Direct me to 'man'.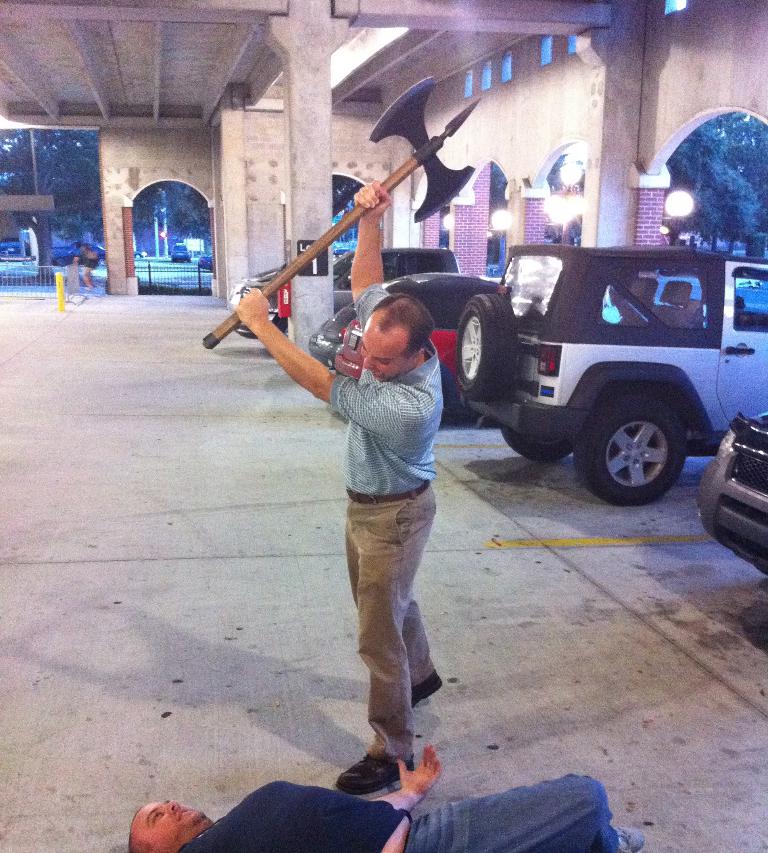
Direction: select_region(127, 740, 647, 852).
